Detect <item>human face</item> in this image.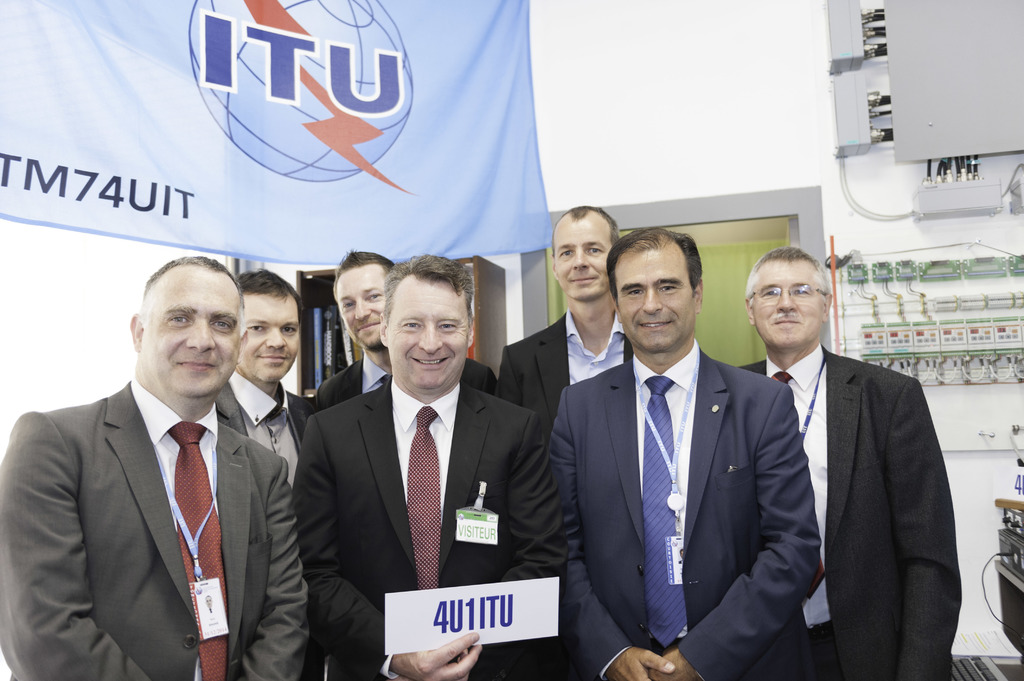
Detection: [616,251,694,349].
